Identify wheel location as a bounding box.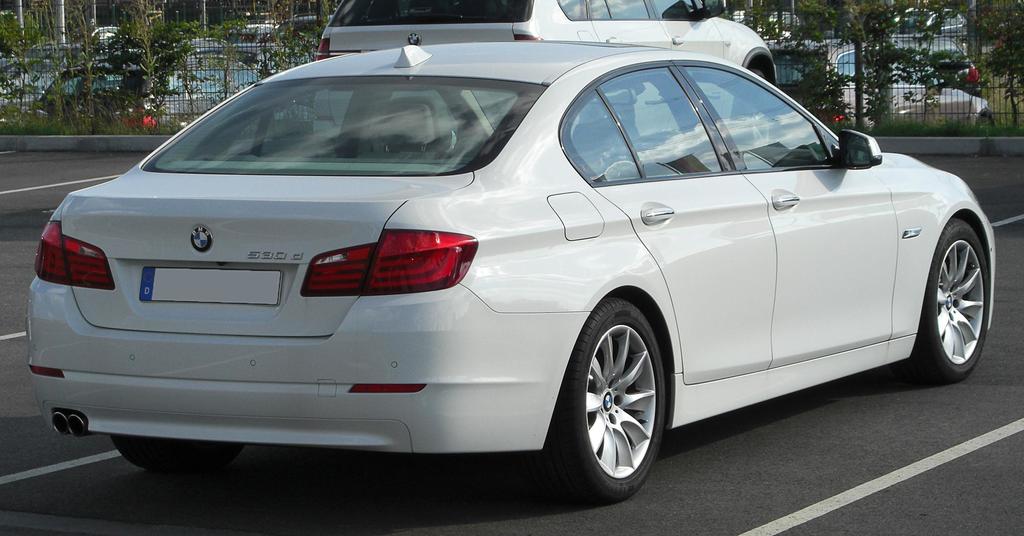
<bbox>566, 303, 674, 496</bbox>.
